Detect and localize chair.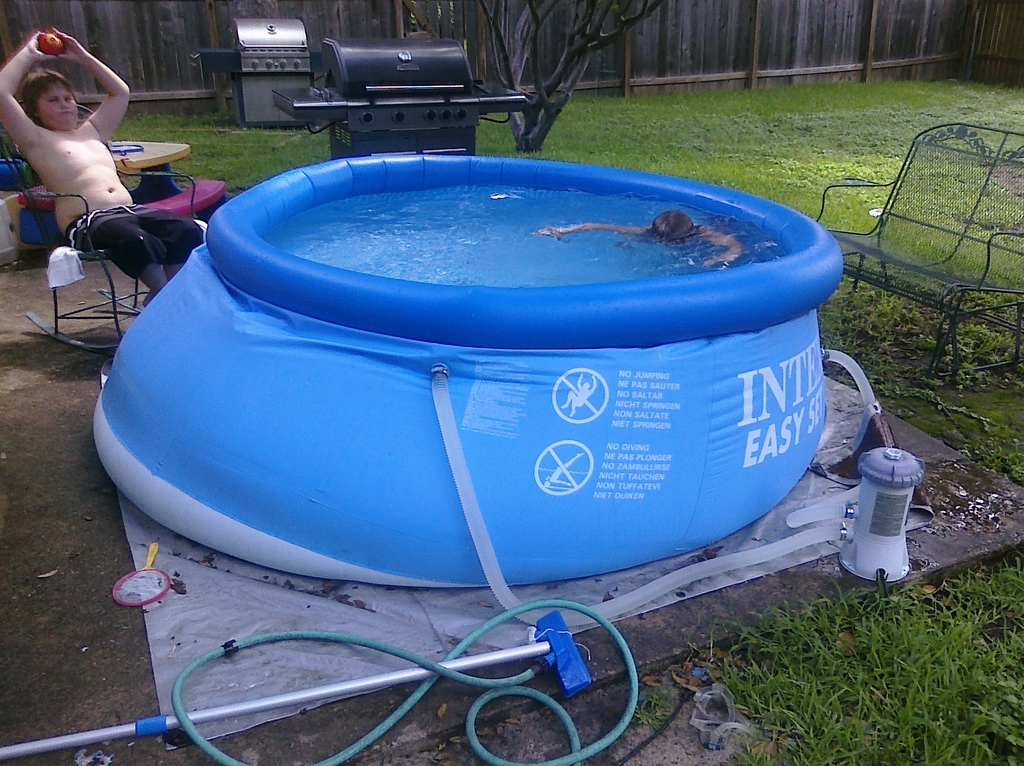
Localized at region(0, 133, 63, 249).
